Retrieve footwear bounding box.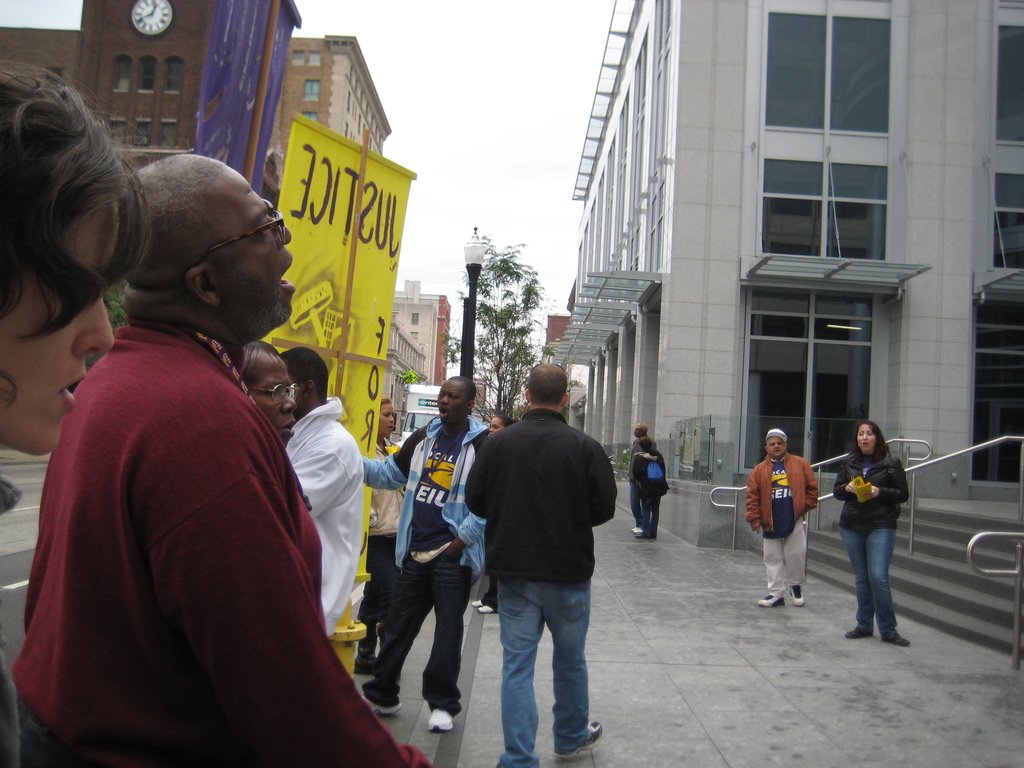
Bounding box: <box>556,724,603,760</box>.
